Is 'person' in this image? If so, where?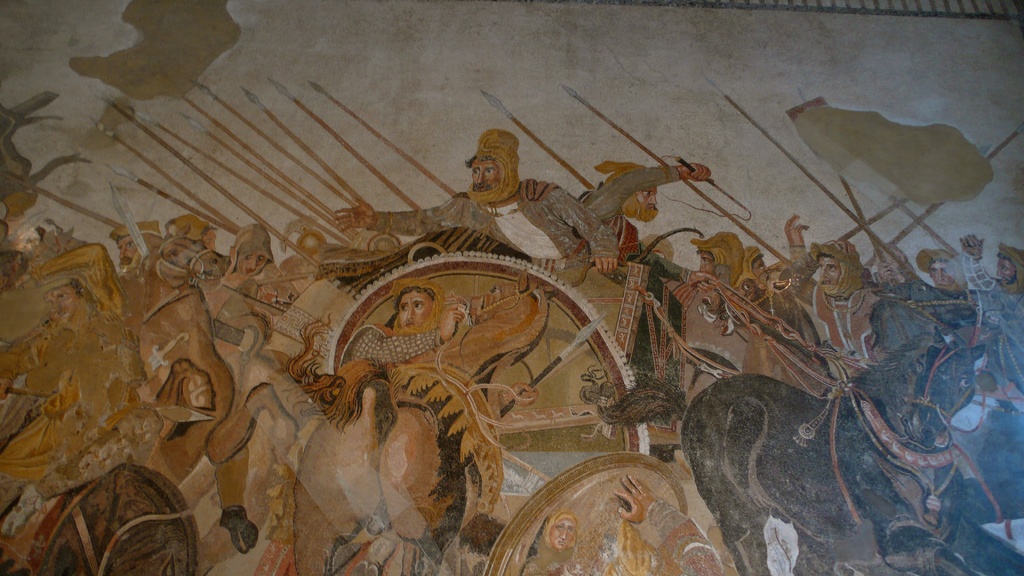
Yes, at 107, 217, 163, 273.
